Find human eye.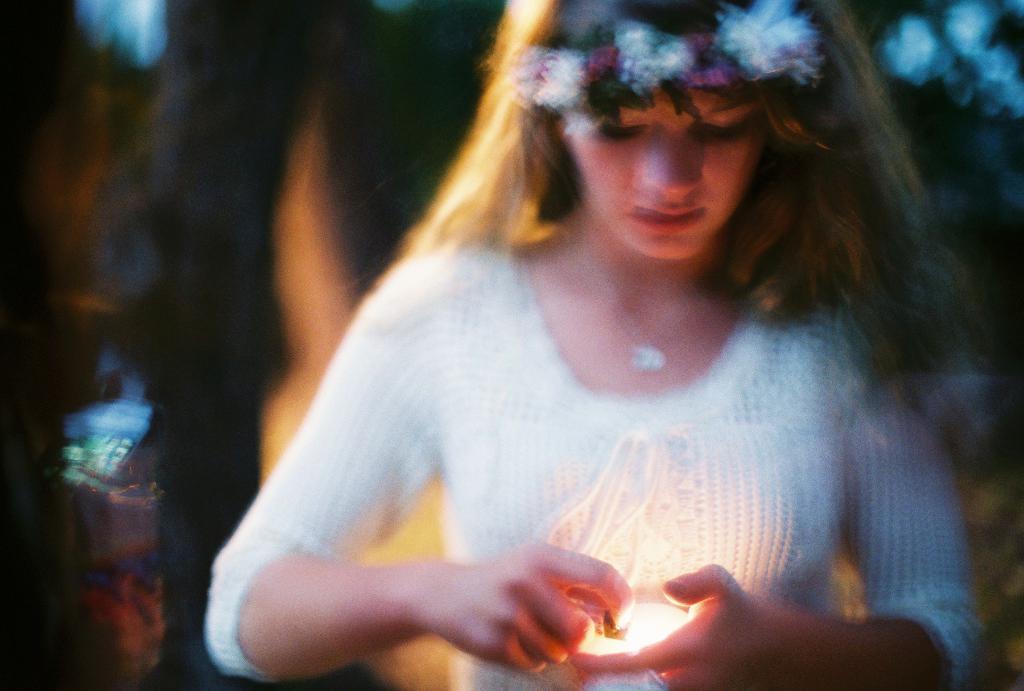
594:114:649:141.
